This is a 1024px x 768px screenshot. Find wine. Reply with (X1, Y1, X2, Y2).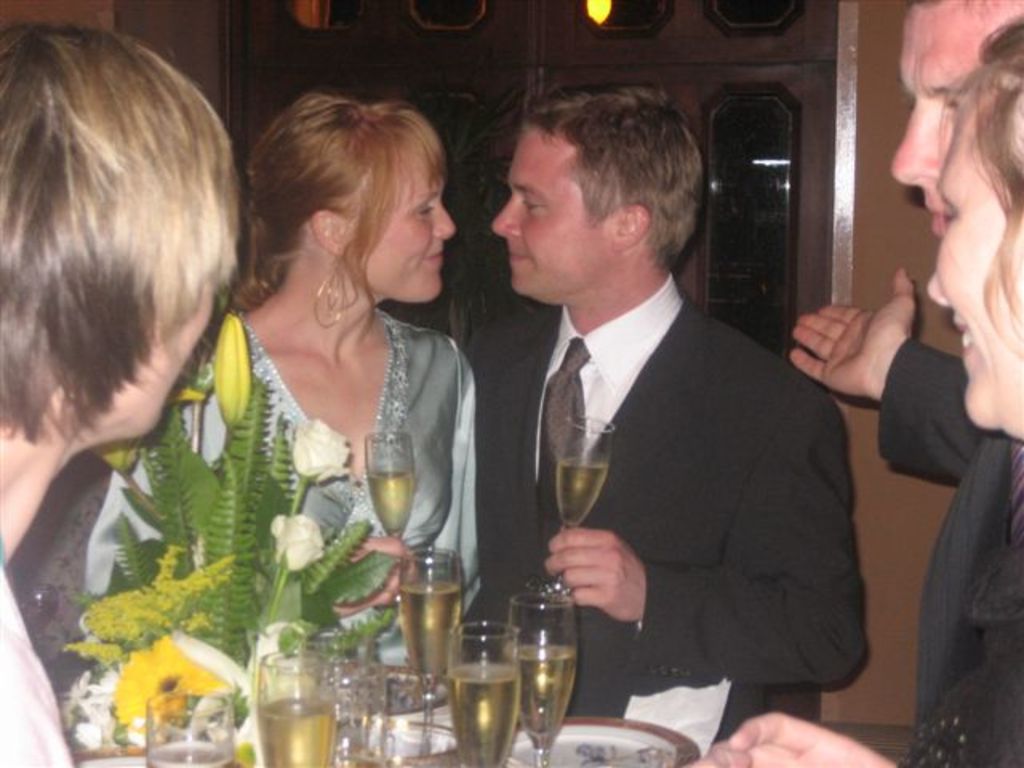
(398, 579, 462, 691).
